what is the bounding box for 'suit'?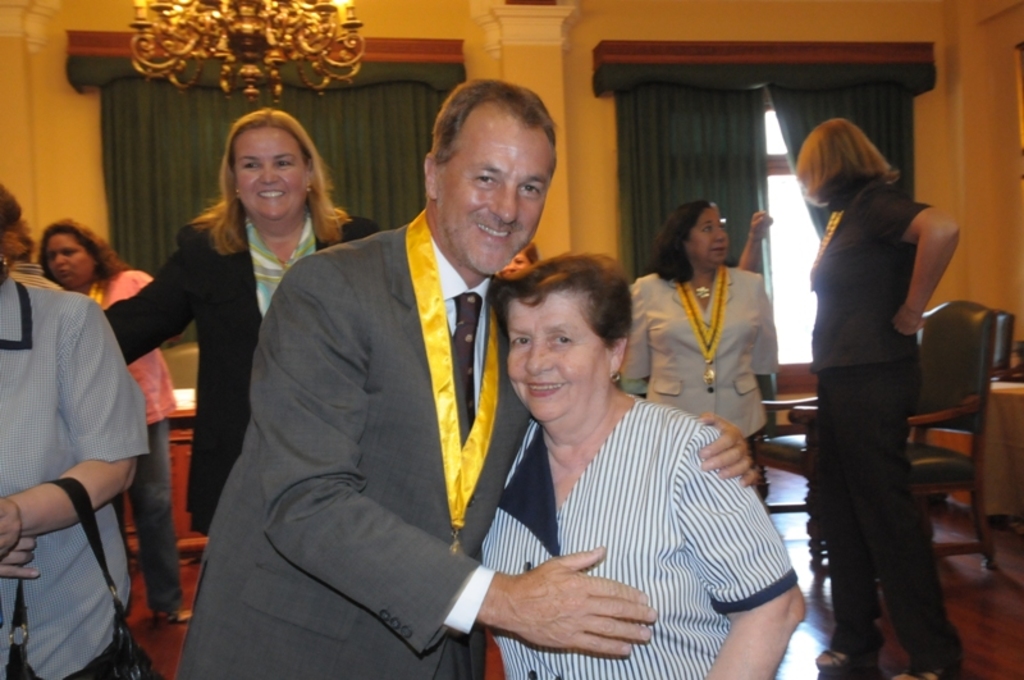
[left=174, top=215, right=530, bottom=679].
